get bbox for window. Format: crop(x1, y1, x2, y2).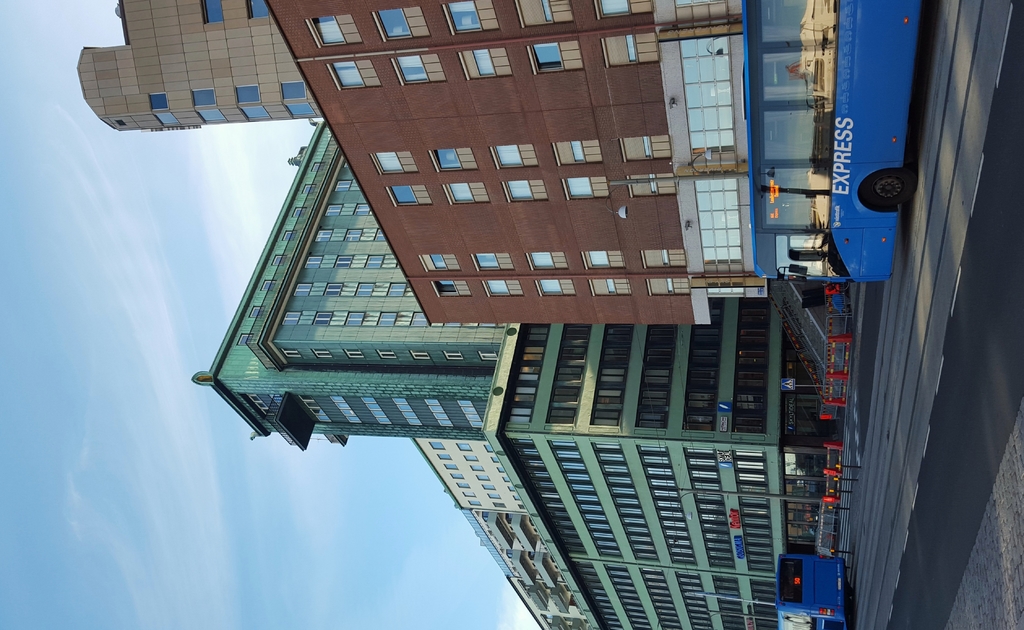
crop(531, 41, 584, 70).
